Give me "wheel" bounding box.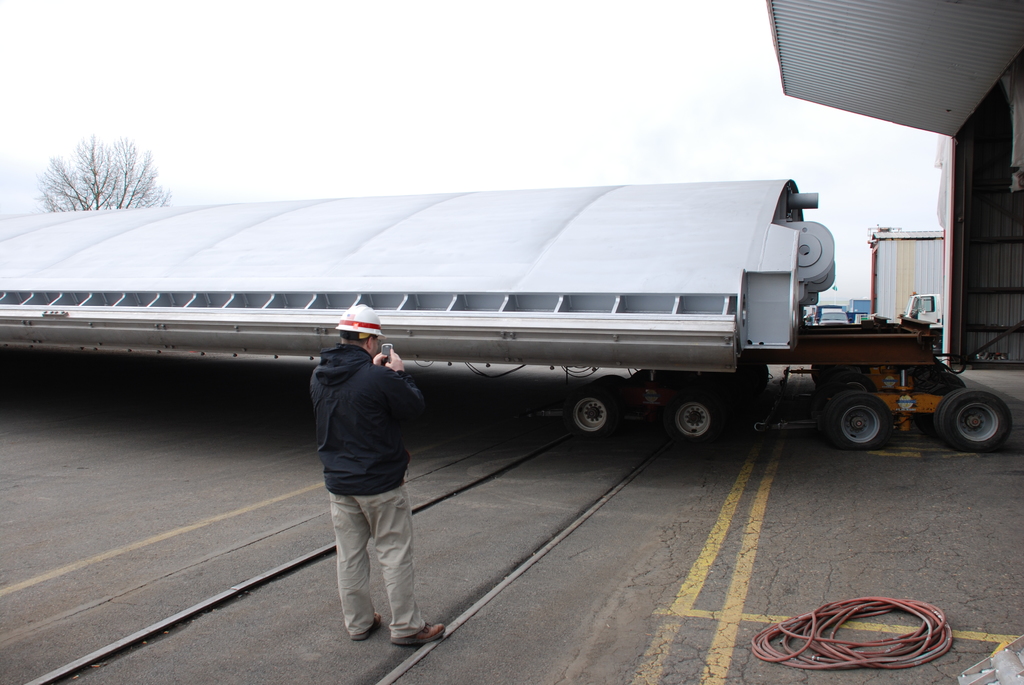
(x1=829, y1=390, x2=893, y2=450).
